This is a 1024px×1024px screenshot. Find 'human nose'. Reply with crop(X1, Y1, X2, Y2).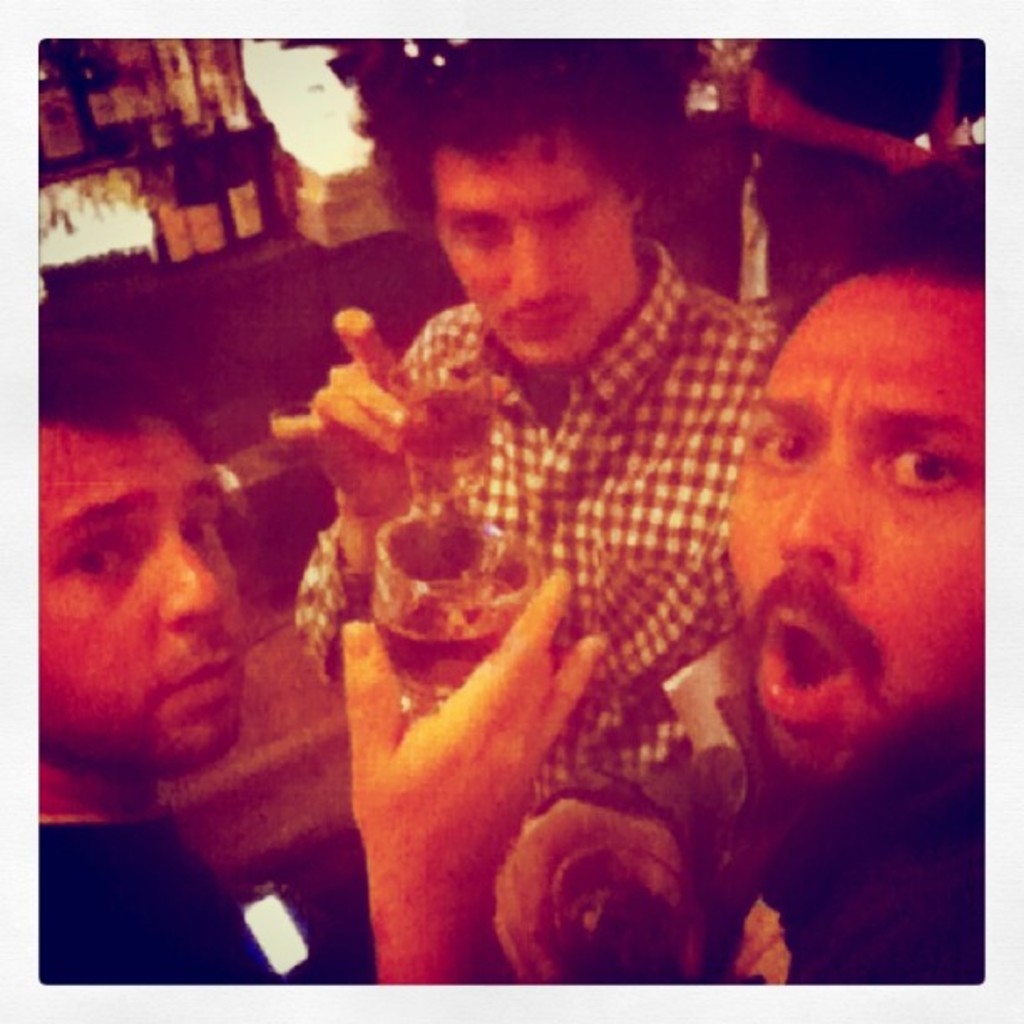
crop(149, 534, 231, 632).
